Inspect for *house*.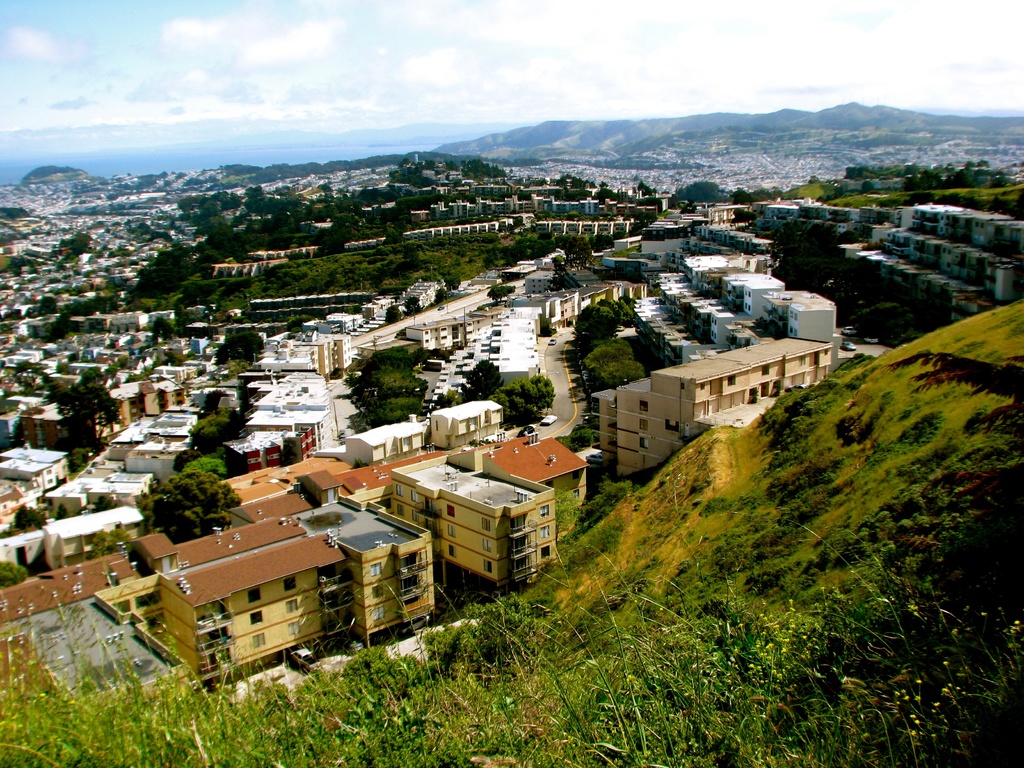
Inspection: locate(884, 225, 912, 246).
